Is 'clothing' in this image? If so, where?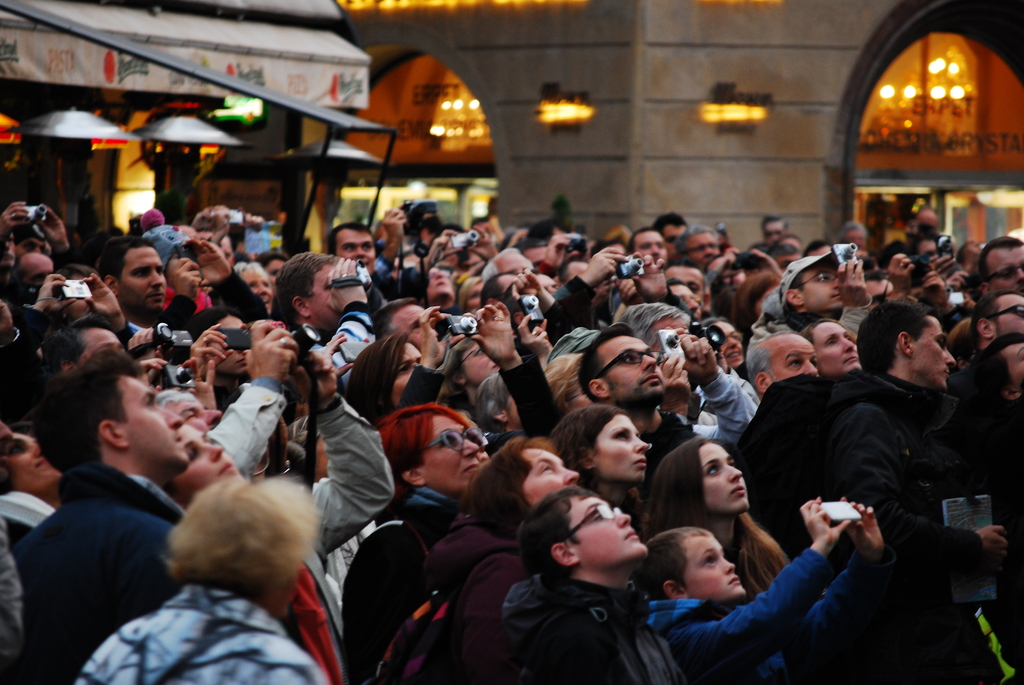
Yes, at <region>337, 483, 456, 684</region>.
